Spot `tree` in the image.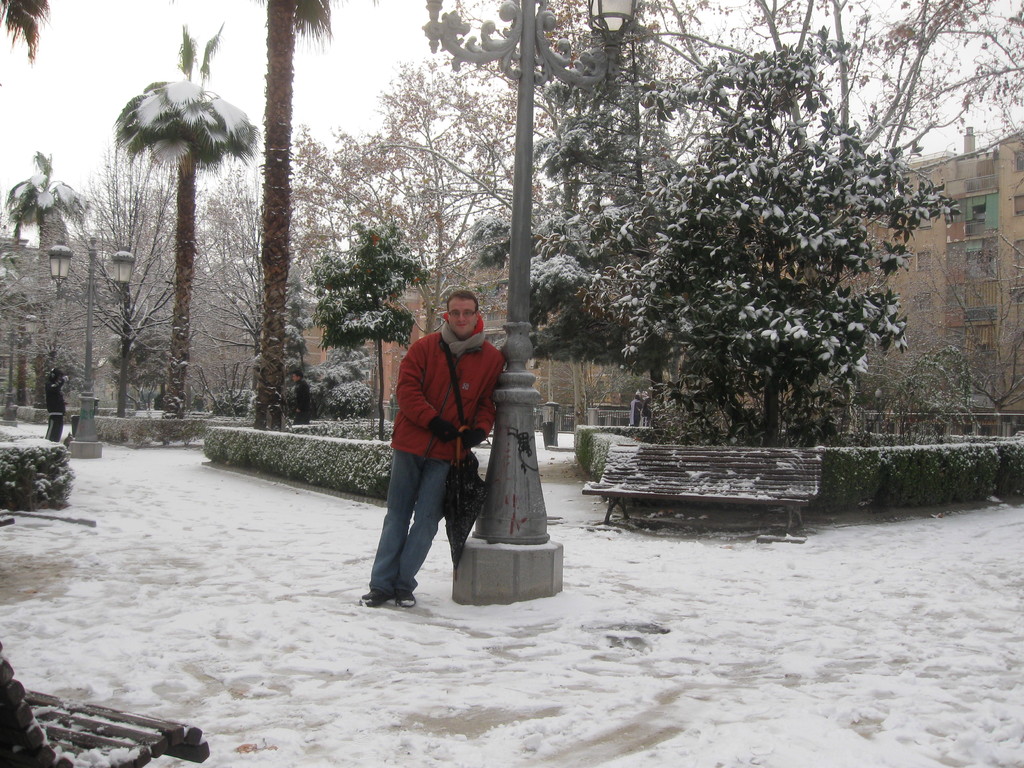
`tree` found at left=166, top=0, right=360, bottom=434.
